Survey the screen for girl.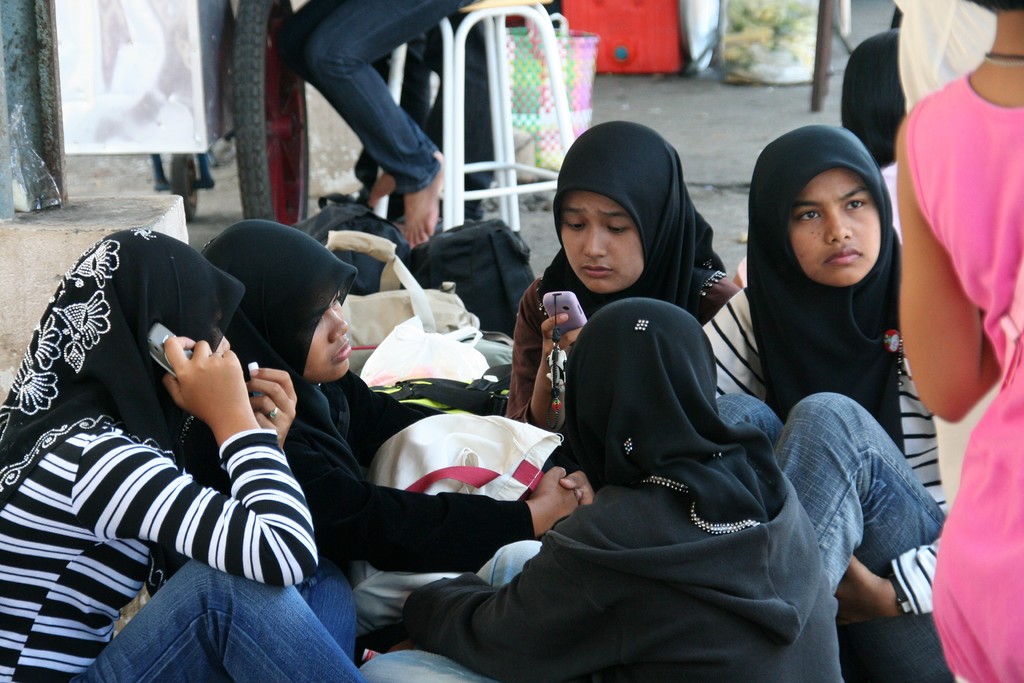
Survey found: <region>698, 120, 972, 682</region>.
